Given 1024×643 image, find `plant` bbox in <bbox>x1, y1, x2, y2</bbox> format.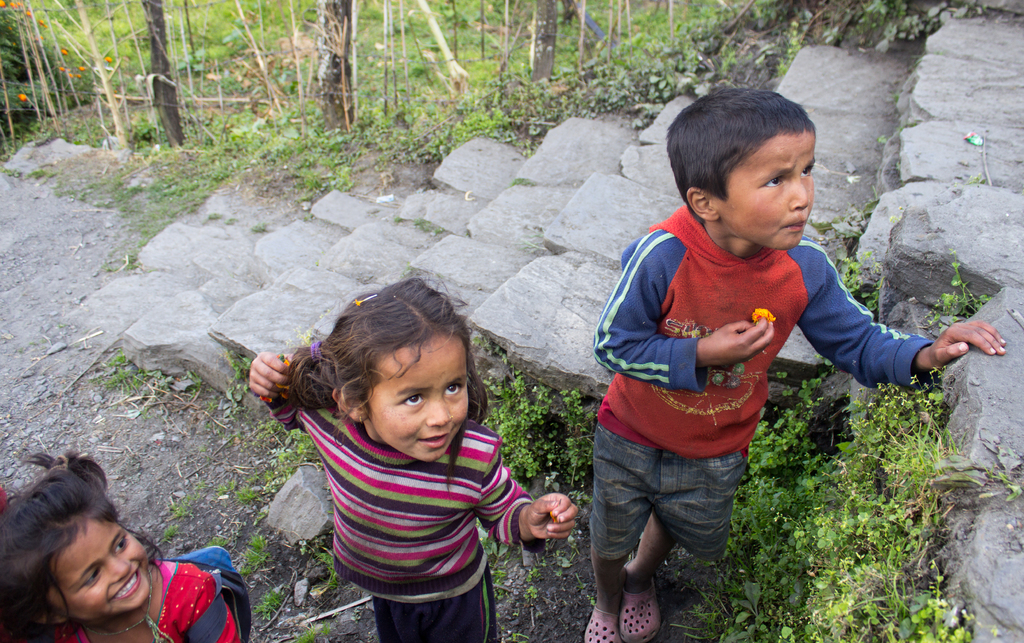
<bbox>185, 470, 209, 498</bbox>.
